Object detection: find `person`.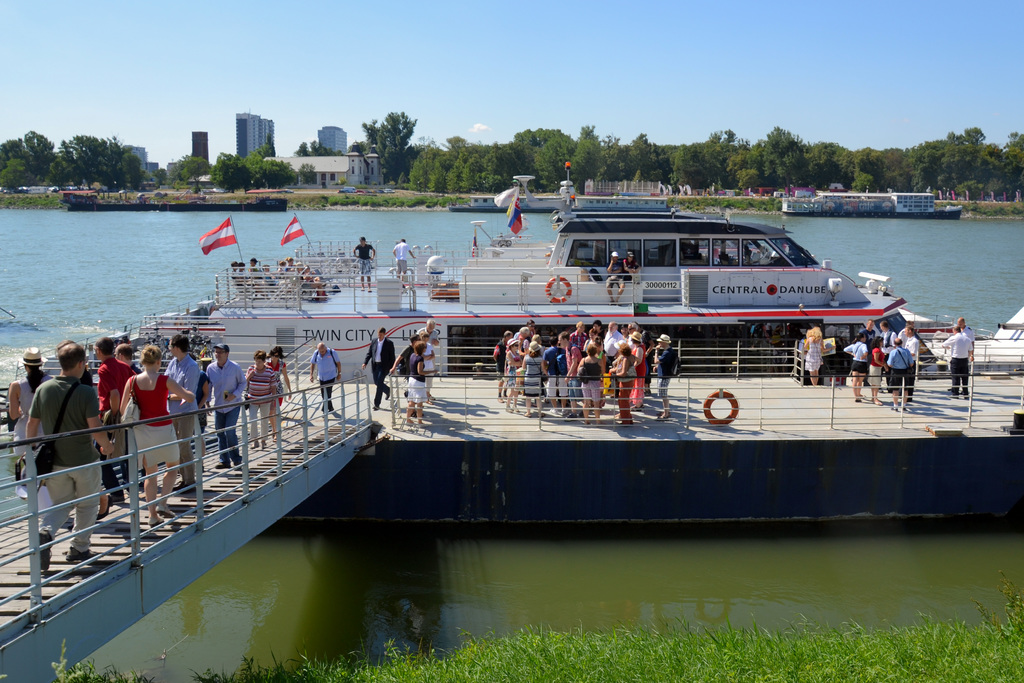
box(352, 236, 377, 291).
